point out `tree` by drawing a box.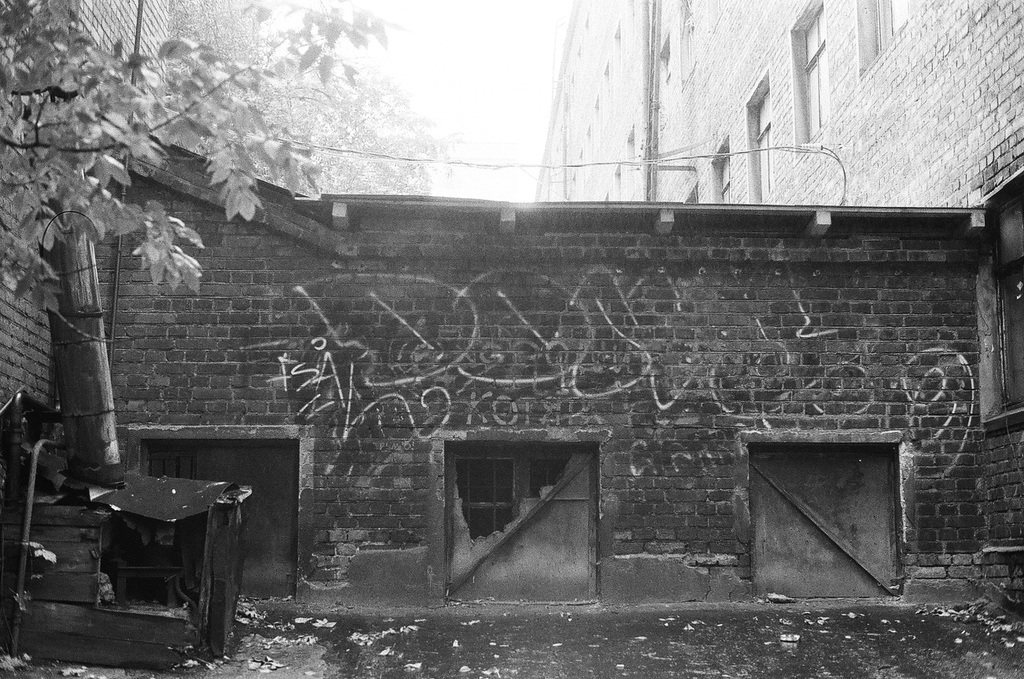
rect(150, 0, 485, 202).
